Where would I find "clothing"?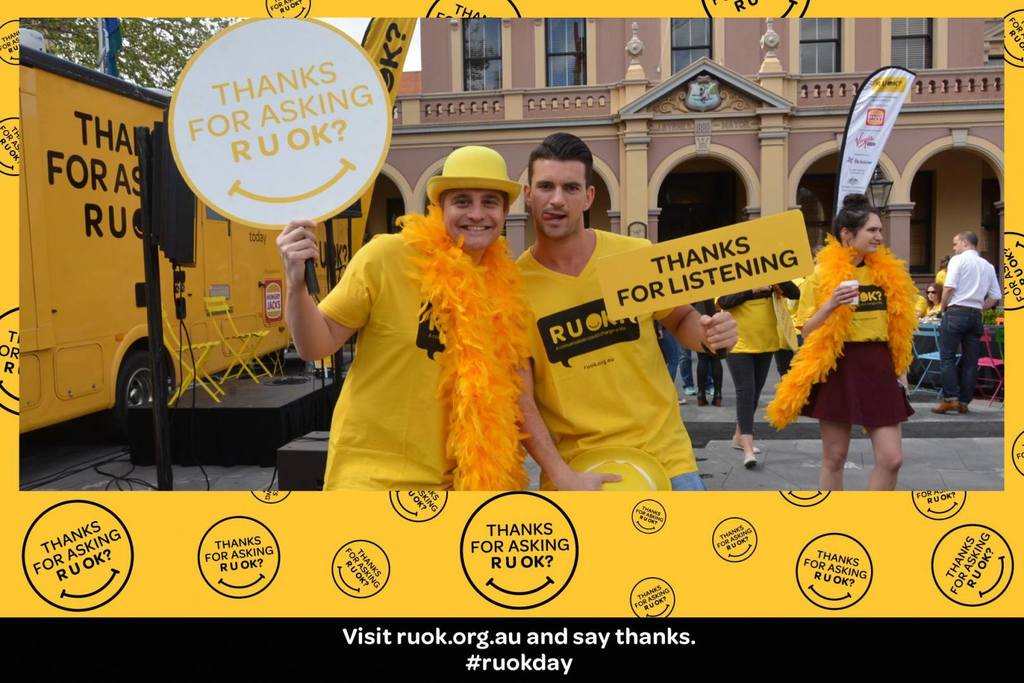
At [left=936, top=308, right=983, bottom=400].
